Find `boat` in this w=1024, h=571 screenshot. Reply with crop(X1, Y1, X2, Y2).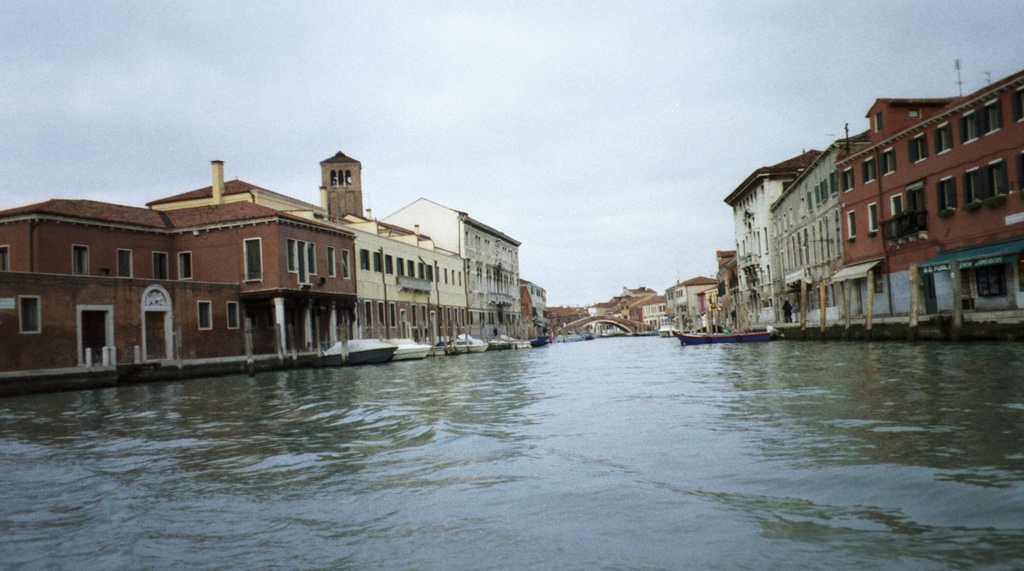
crop(381, 335, 431, 360).
